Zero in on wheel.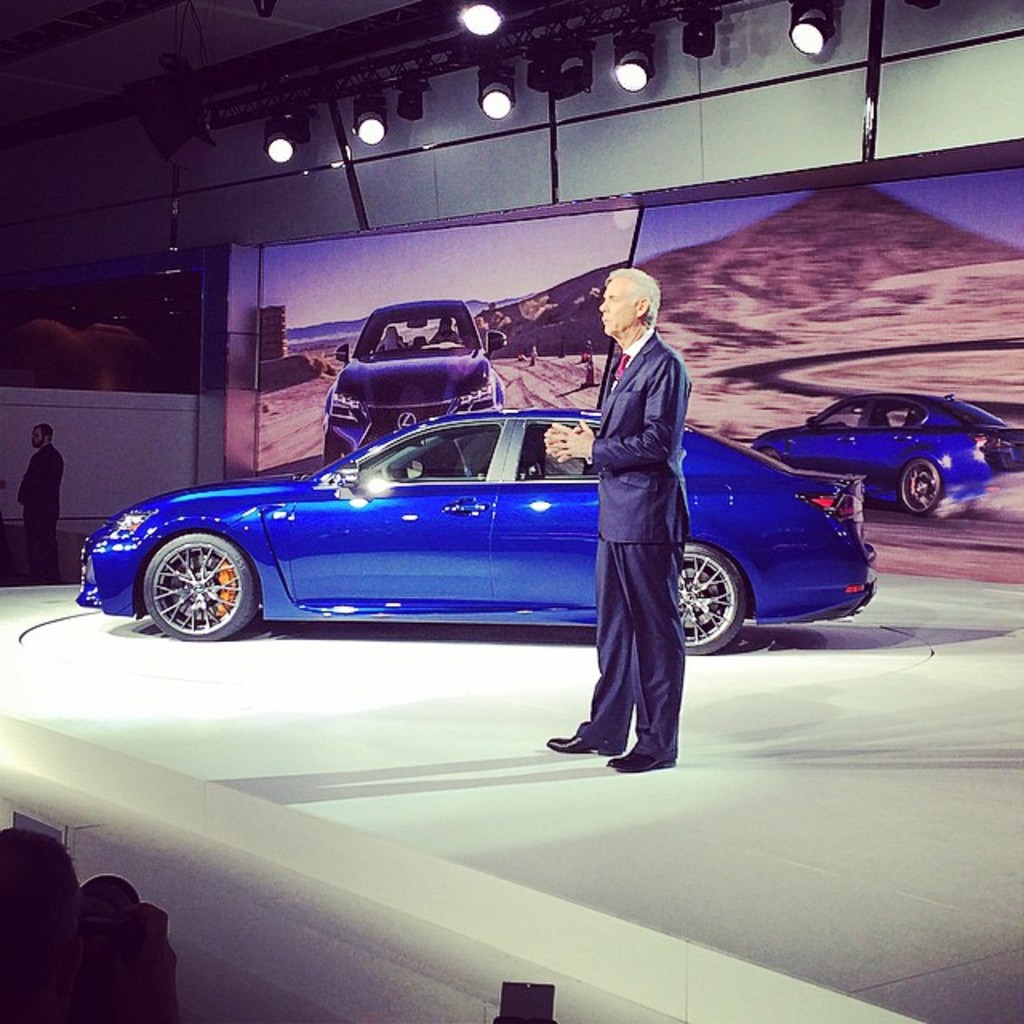
Zeroed in: 141,534,254,645.
